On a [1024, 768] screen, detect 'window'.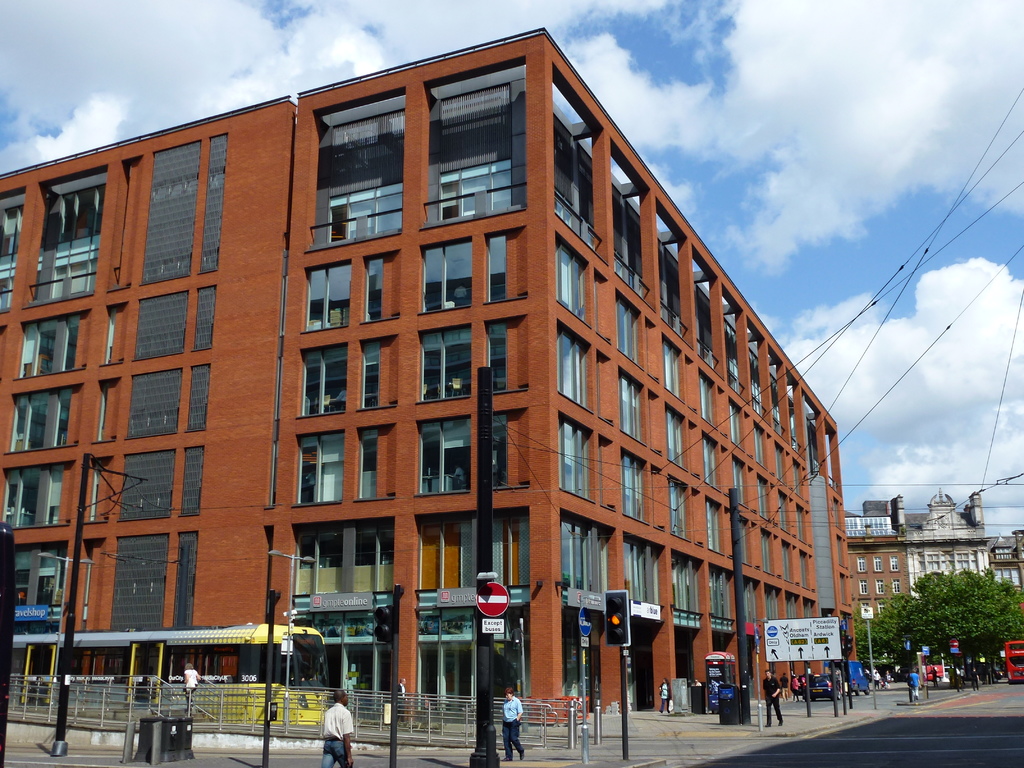
552, 252, 588, 315.
